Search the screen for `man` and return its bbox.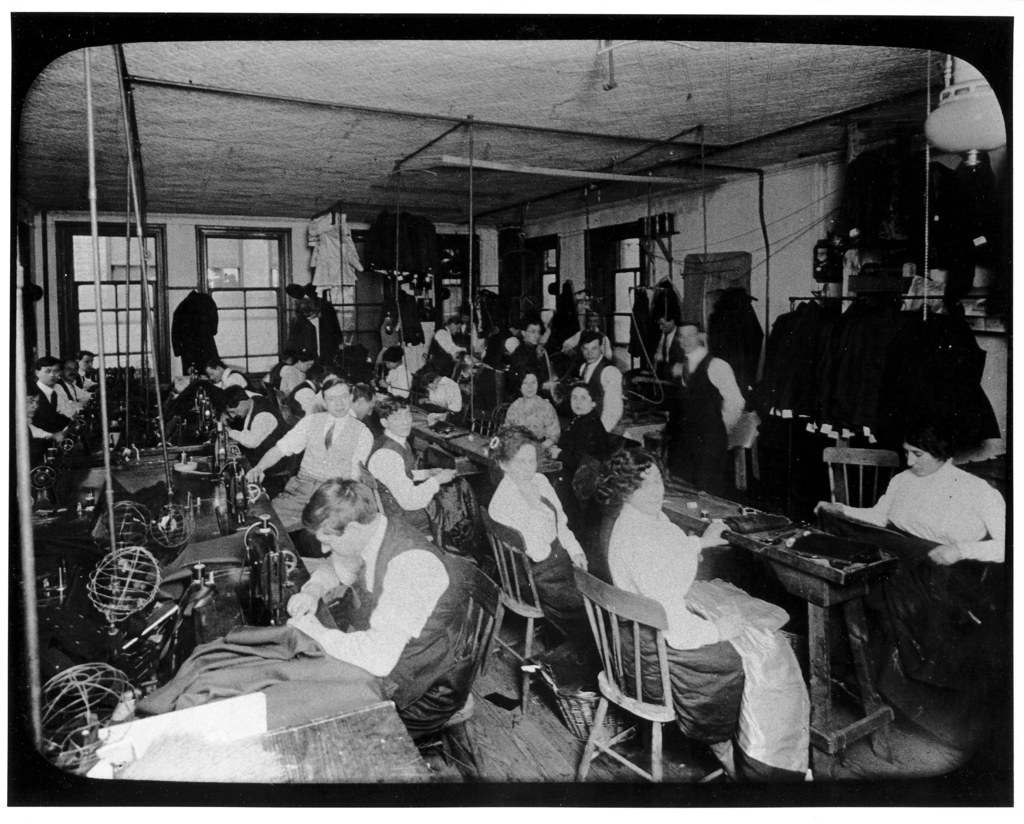
Found: 364/396/495/554.
